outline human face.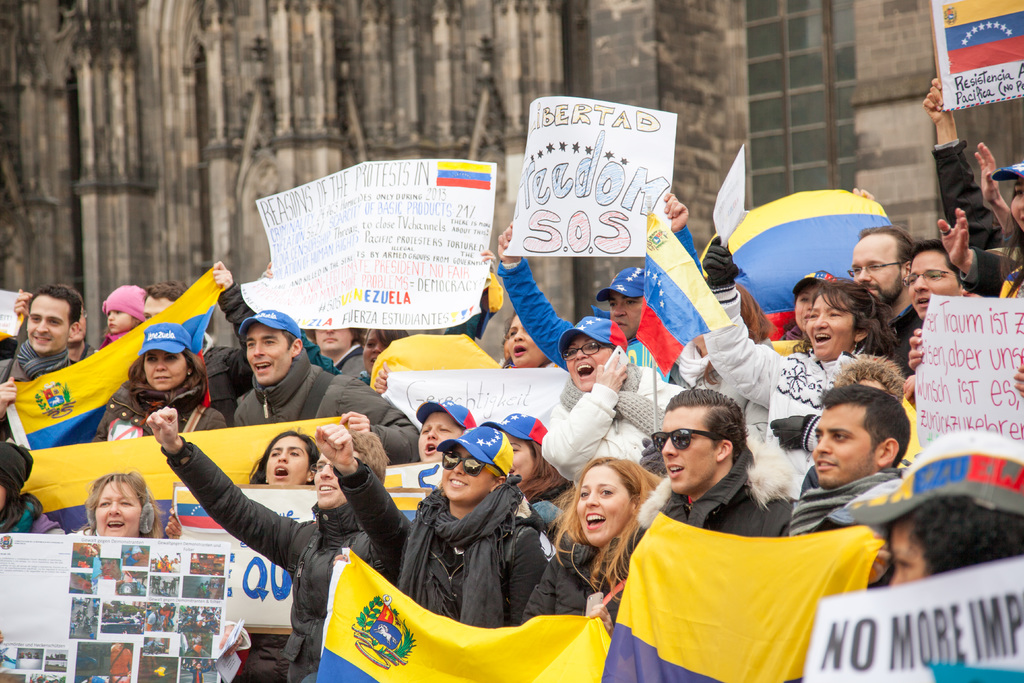
Outline: 443 449 495 499.
